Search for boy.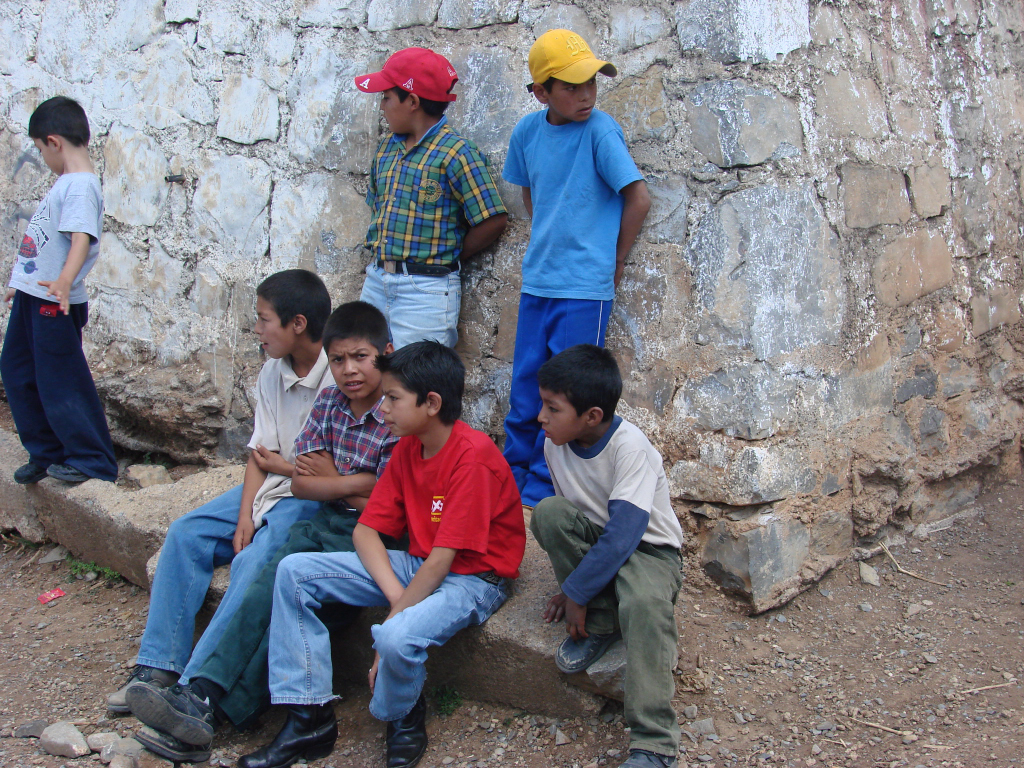
Found at (x1=236, y1=338, x2=527, y2=767).
